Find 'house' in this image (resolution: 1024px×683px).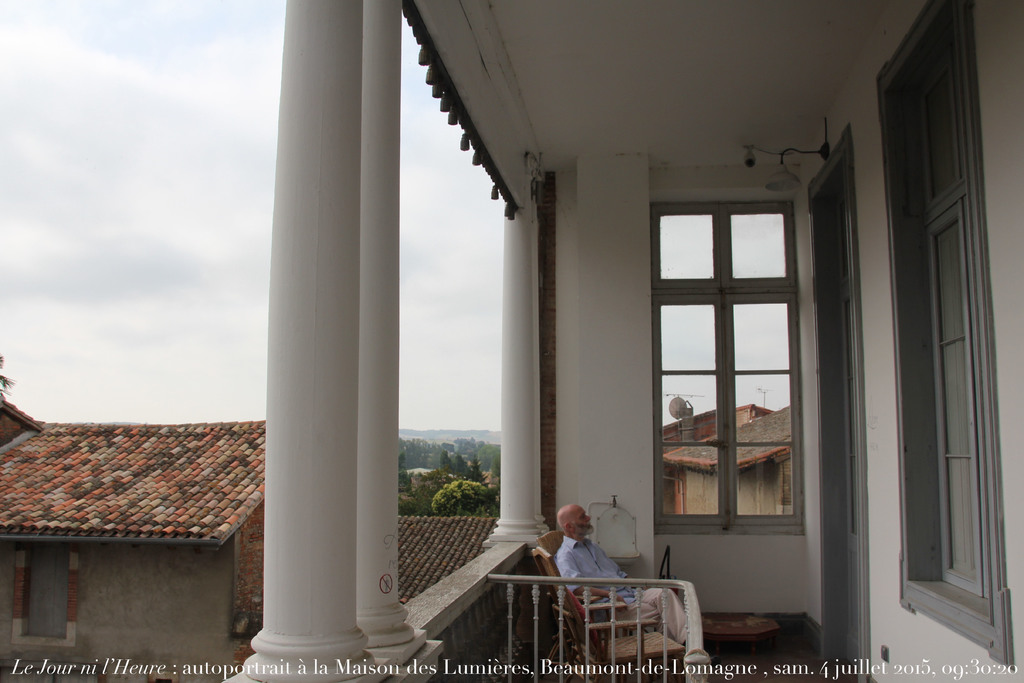
box=[0, 390, 266, 682].
